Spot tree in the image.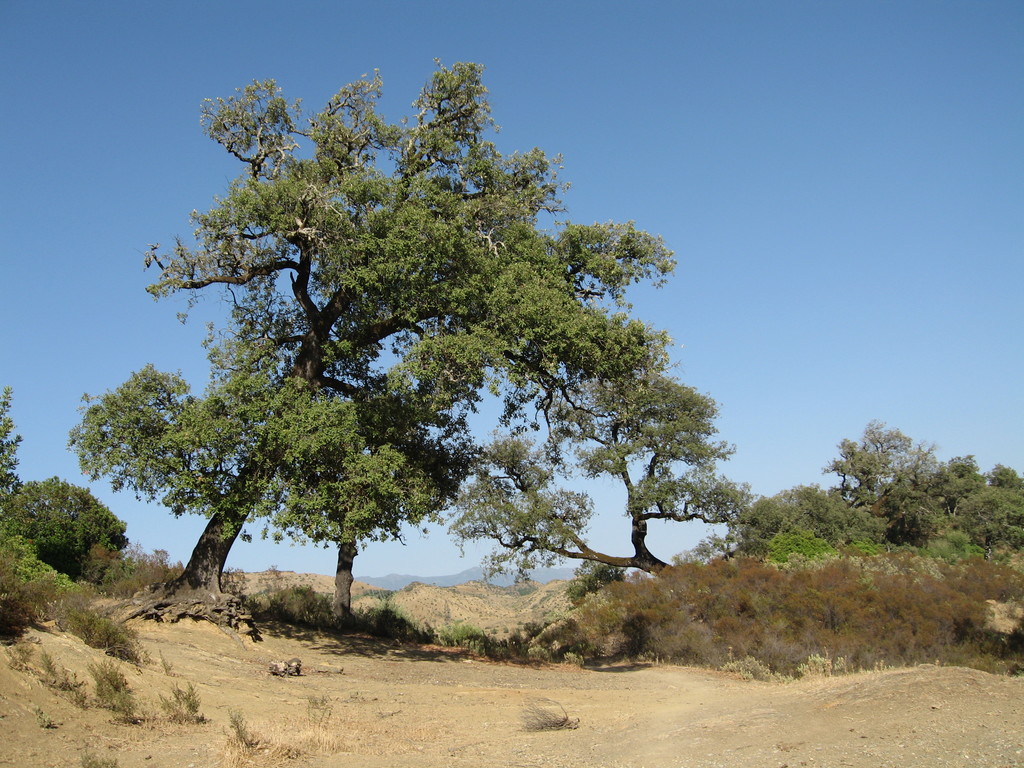
tree found at select_region(63, 56, 675, 594).
